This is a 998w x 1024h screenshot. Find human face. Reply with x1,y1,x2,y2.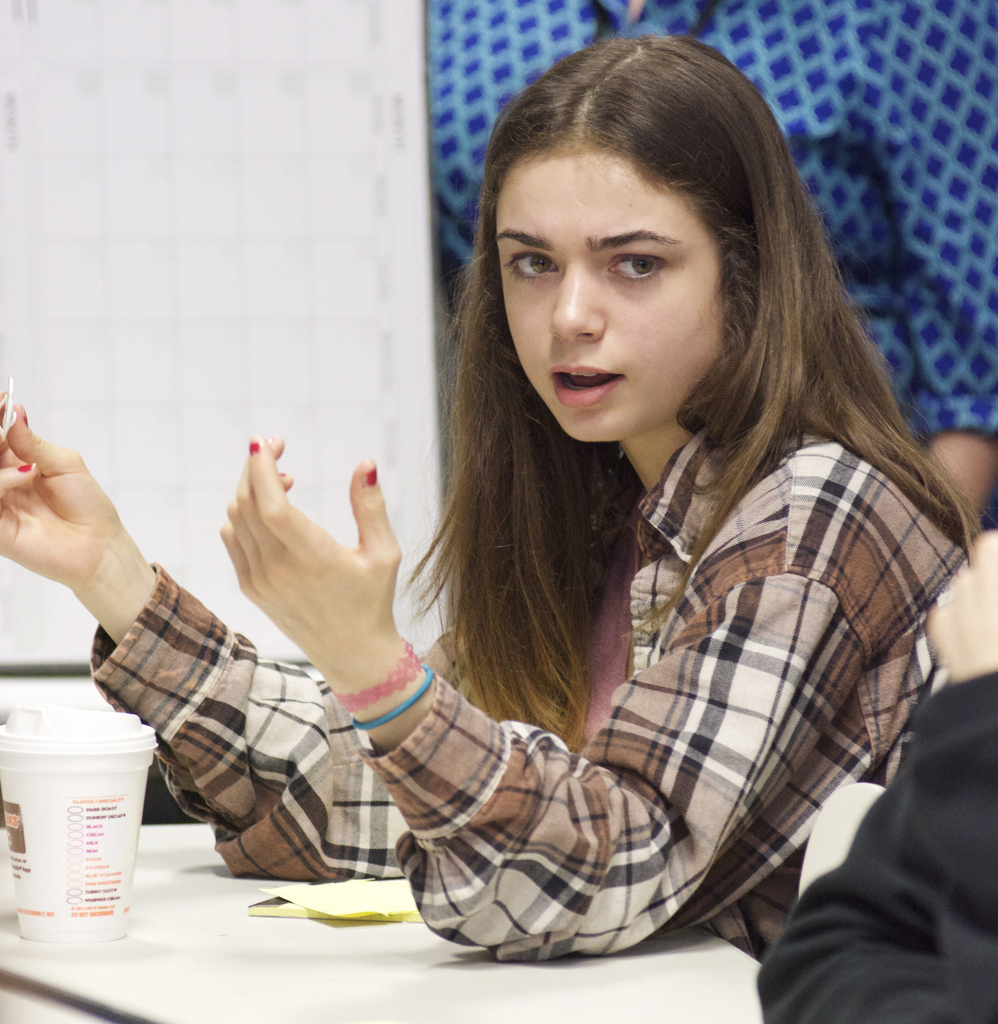
495,147,728,447.
